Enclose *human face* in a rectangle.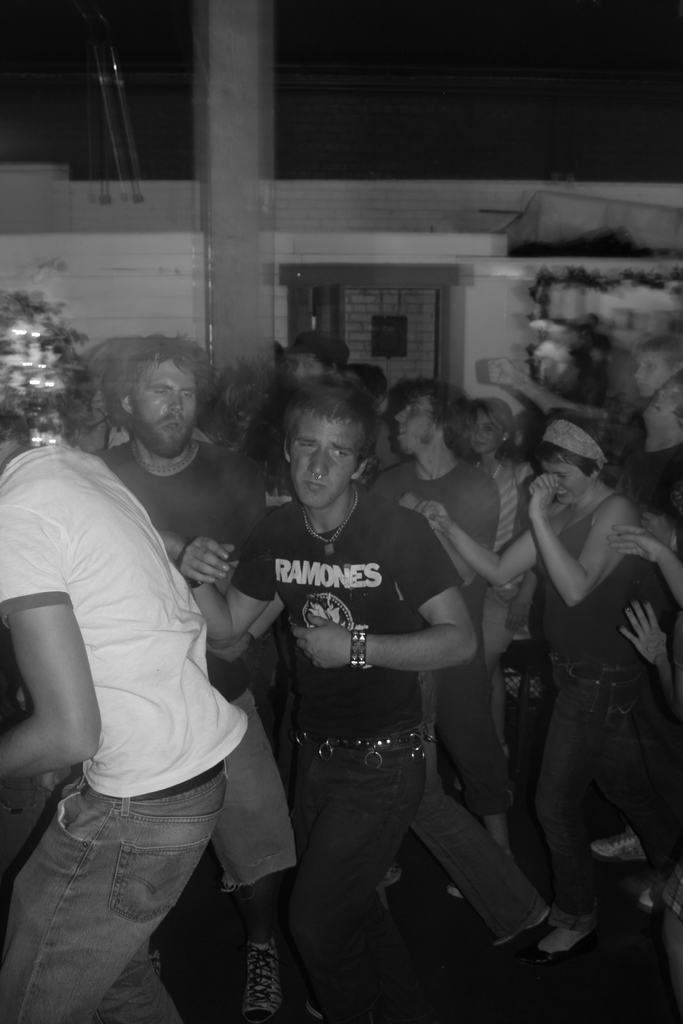
detection(396, 392, 440, 459).
